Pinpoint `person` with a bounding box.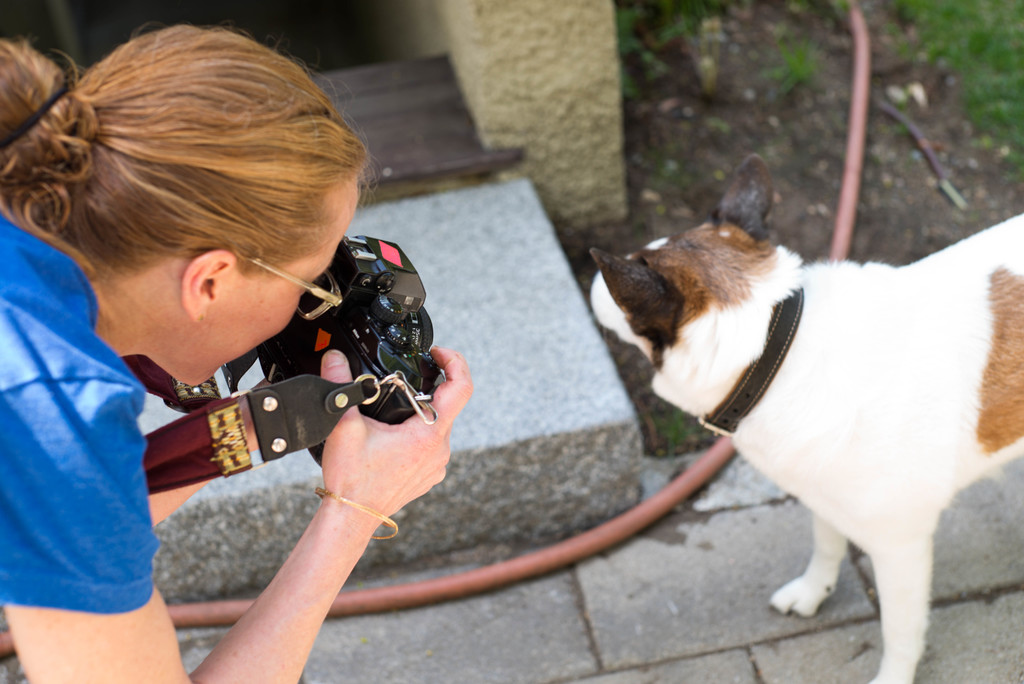
[left=30, top=53, right=534, bottom=671].
